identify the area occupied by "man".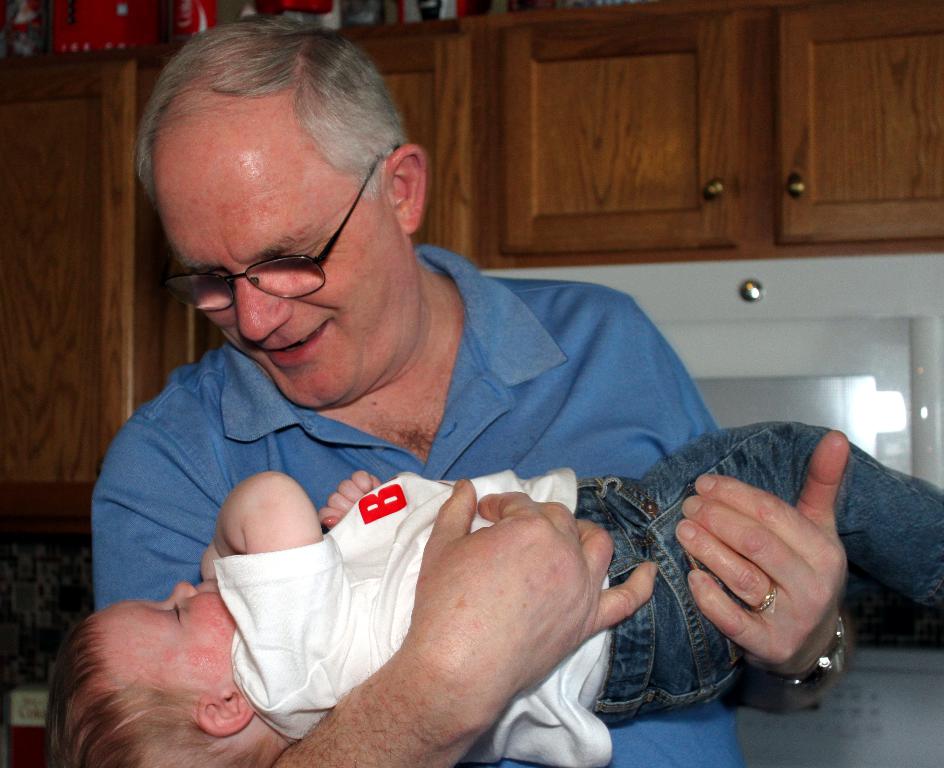
Area: (left=38, top=75, right=843, bottom=757).
